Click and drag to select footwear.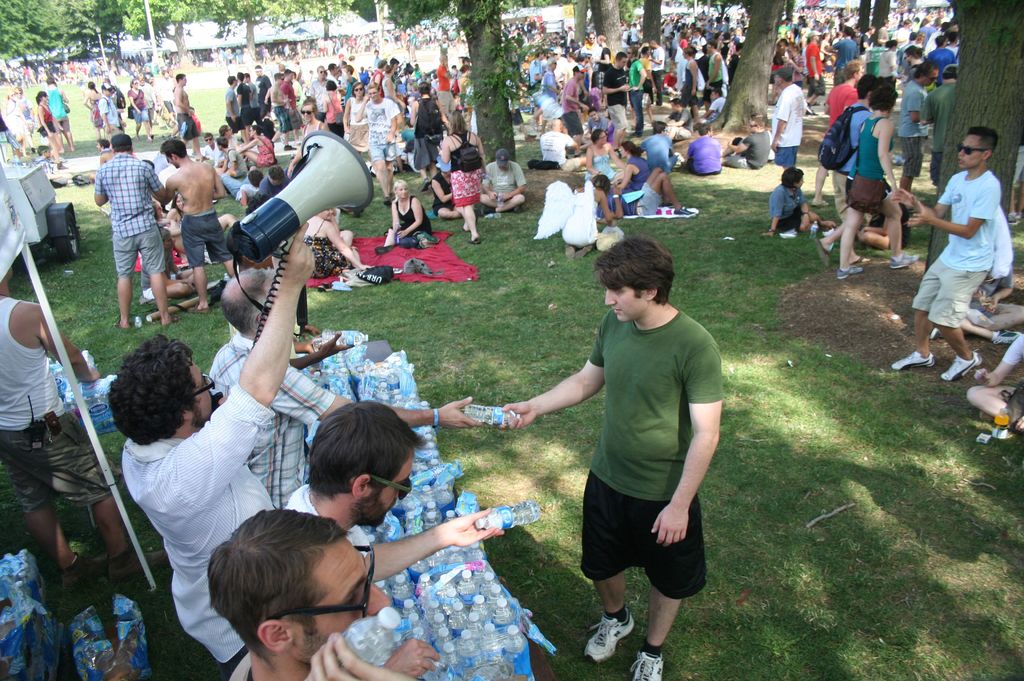
Selection: (left=675, top=206, right=698, bottom=216).
